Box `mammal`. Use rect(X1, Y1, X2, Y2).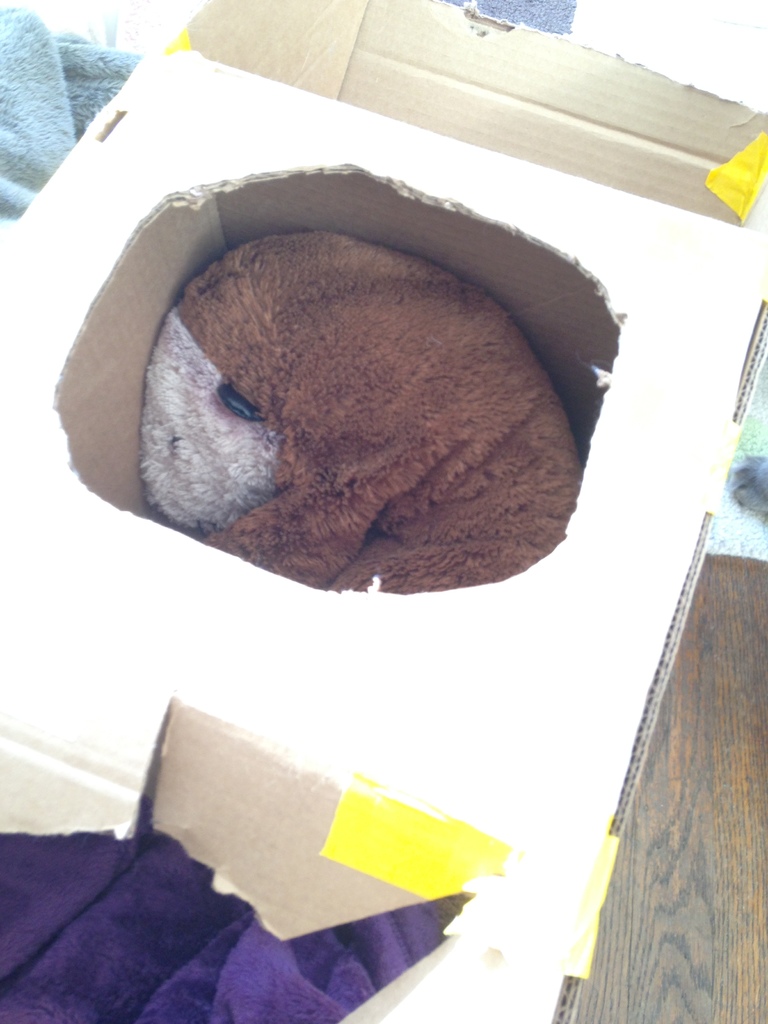
rect(116, 174, 629, 607).
